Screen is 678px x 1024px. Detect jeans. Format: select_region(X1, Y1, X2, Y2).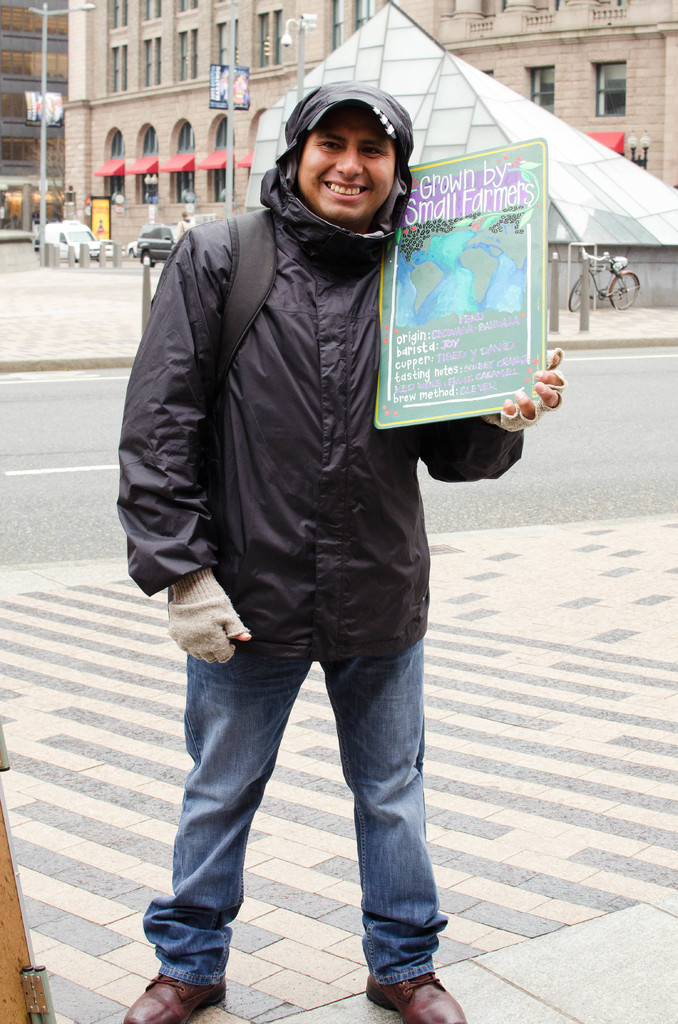
select_region(143, 637, 446, 988).
